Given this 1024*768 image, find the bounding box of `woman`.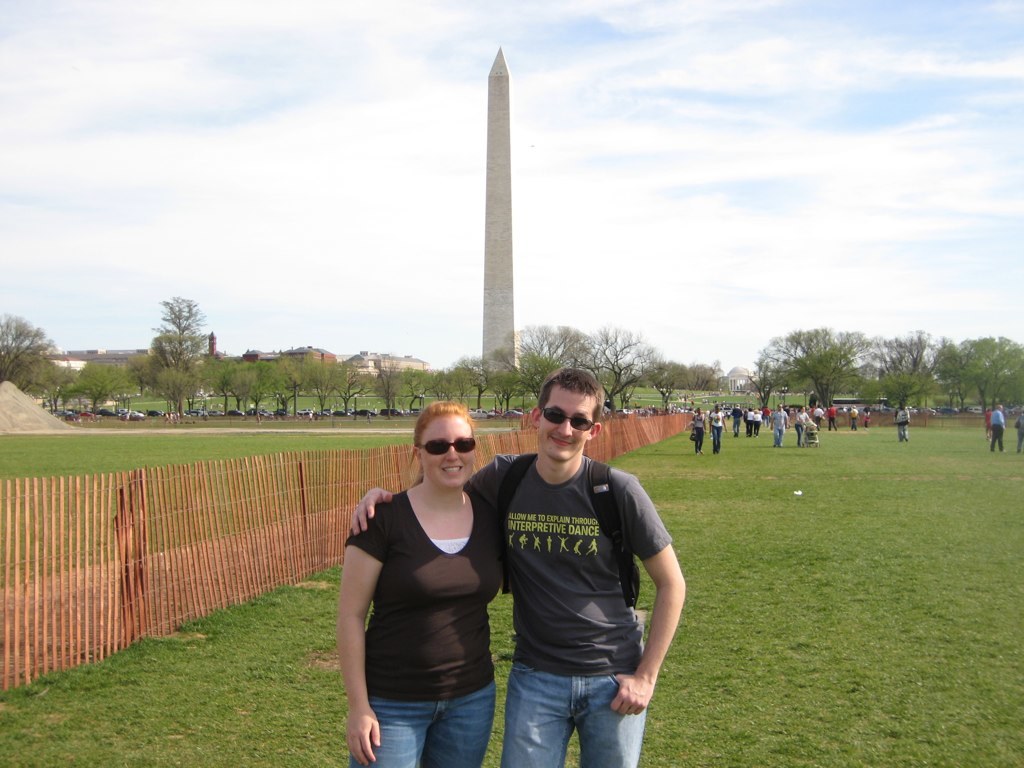
[794, 407, 814, 446].
